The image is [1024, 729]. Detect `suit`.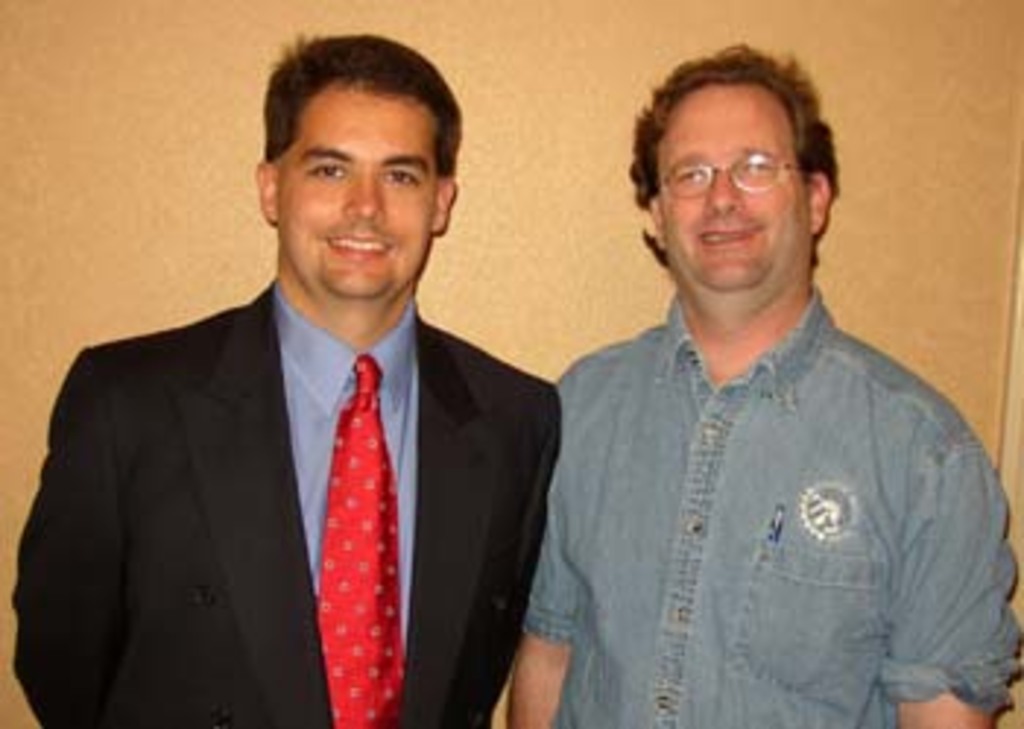
Detection: box=[26, 240, 503, 714].
